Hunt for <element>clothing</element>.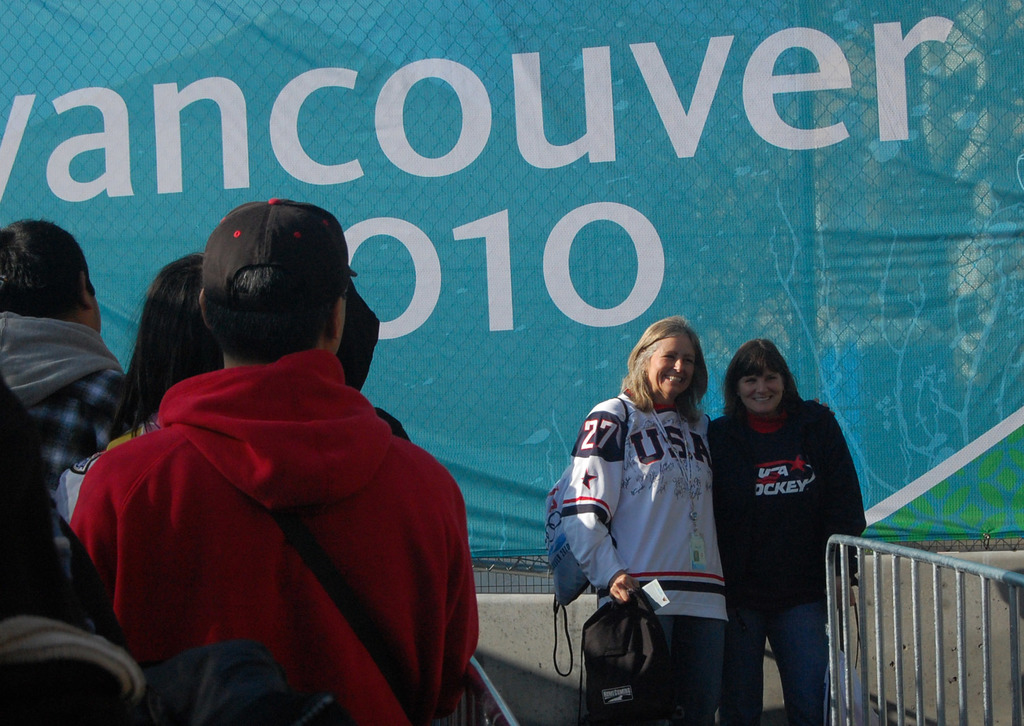
Hunted down at select_region(0, 313, 140, 503).
